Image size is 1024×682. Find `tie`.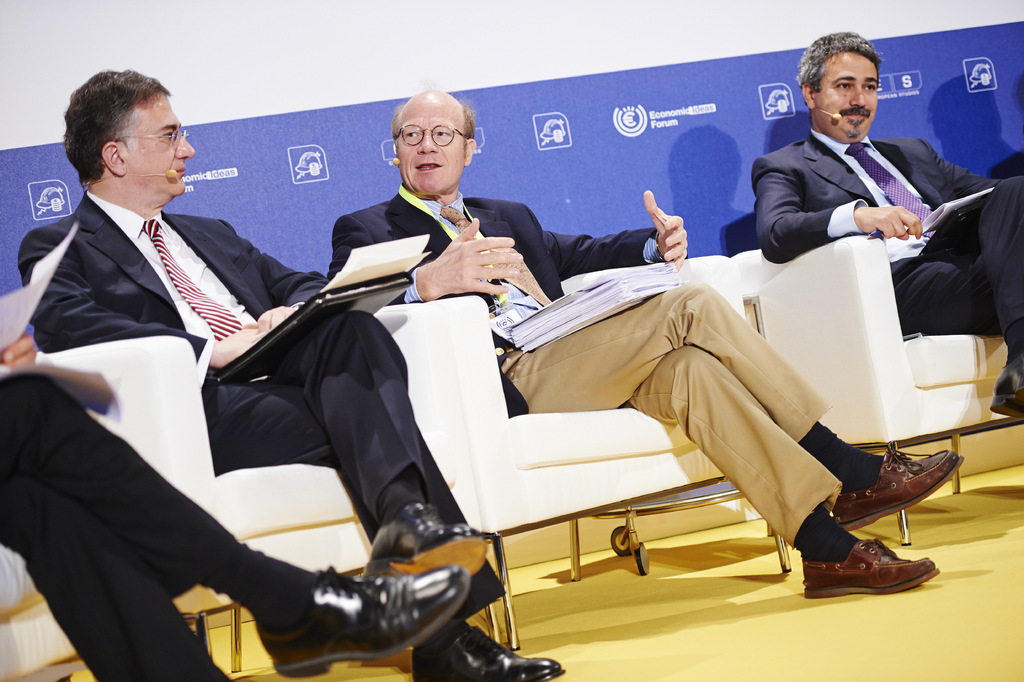
(left=439, top=199, right=551, bottom=310).
